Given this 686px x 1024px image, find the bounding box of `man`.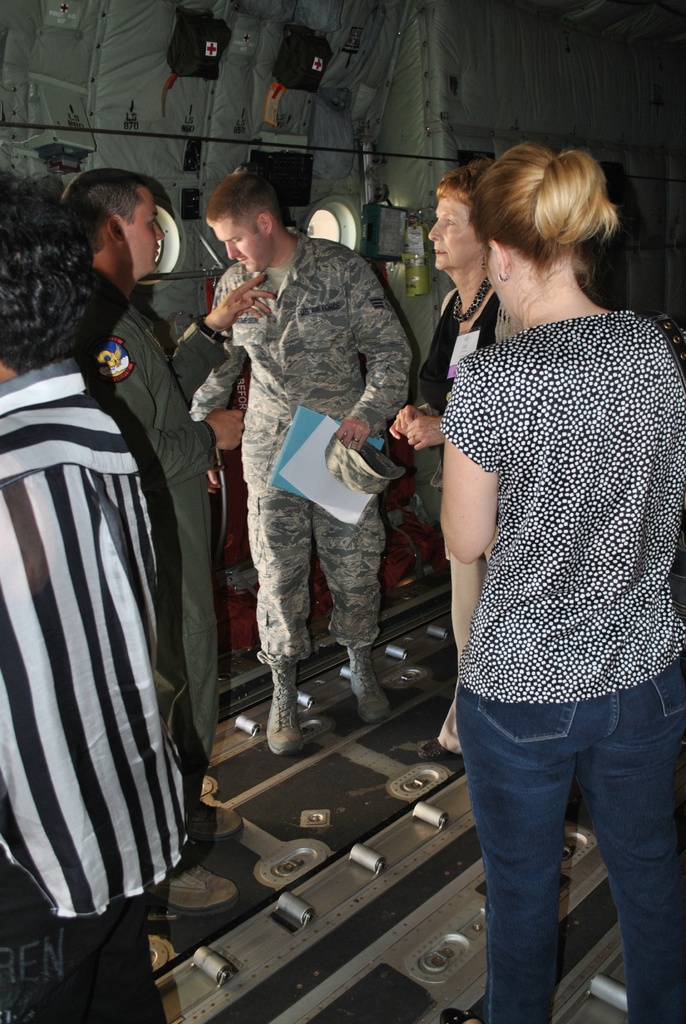
<bbox>211, 191, 421, 796</bbox>.
